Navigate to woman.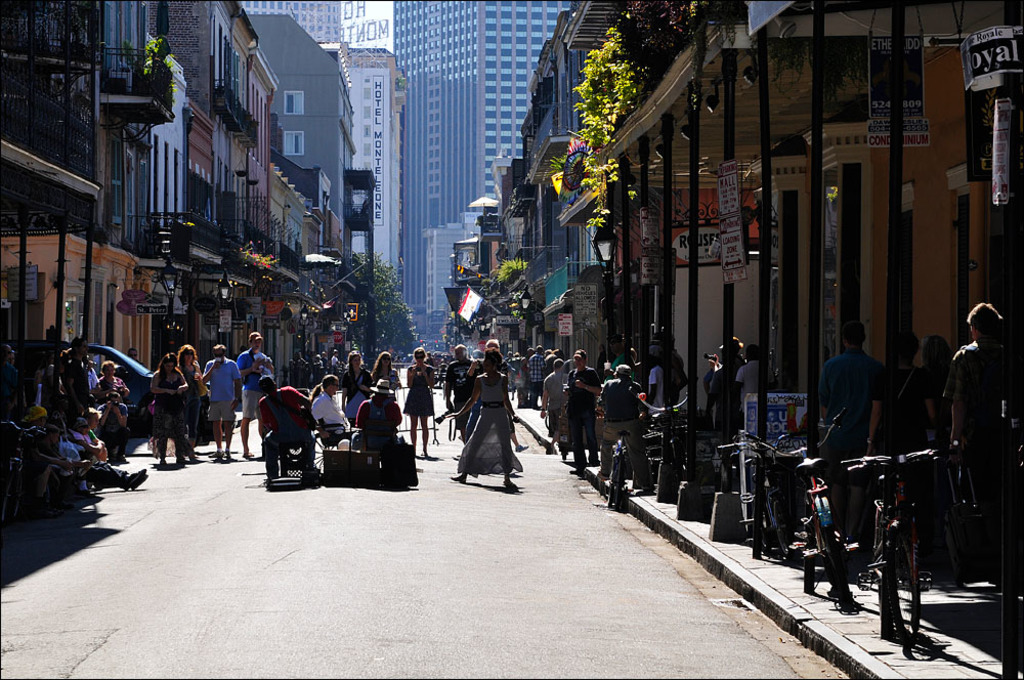
Navigation target: bbox(150, 353, 188, 469).
